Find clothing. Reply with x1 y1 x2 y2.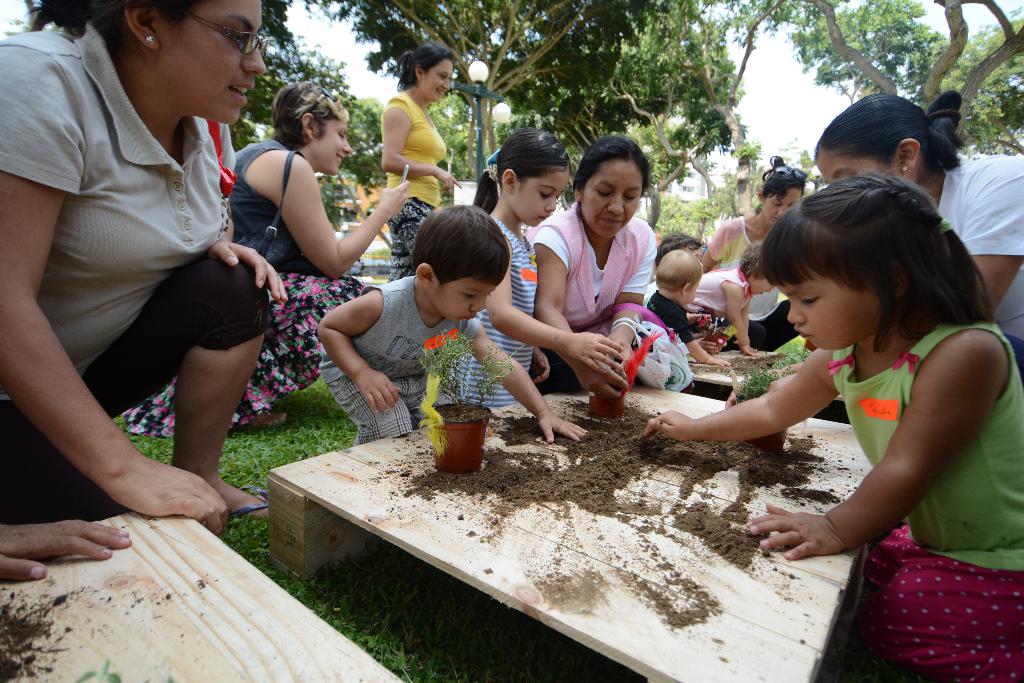
522 203 658 395.
